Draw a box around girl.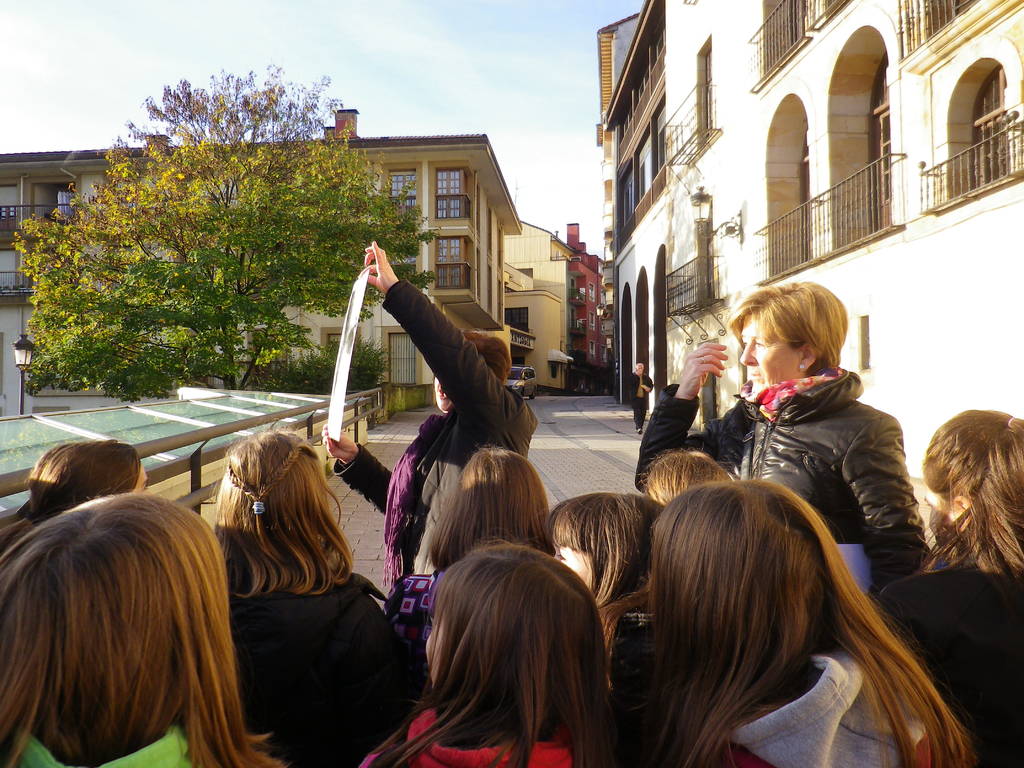
<box>638,451,729,522</box>.
